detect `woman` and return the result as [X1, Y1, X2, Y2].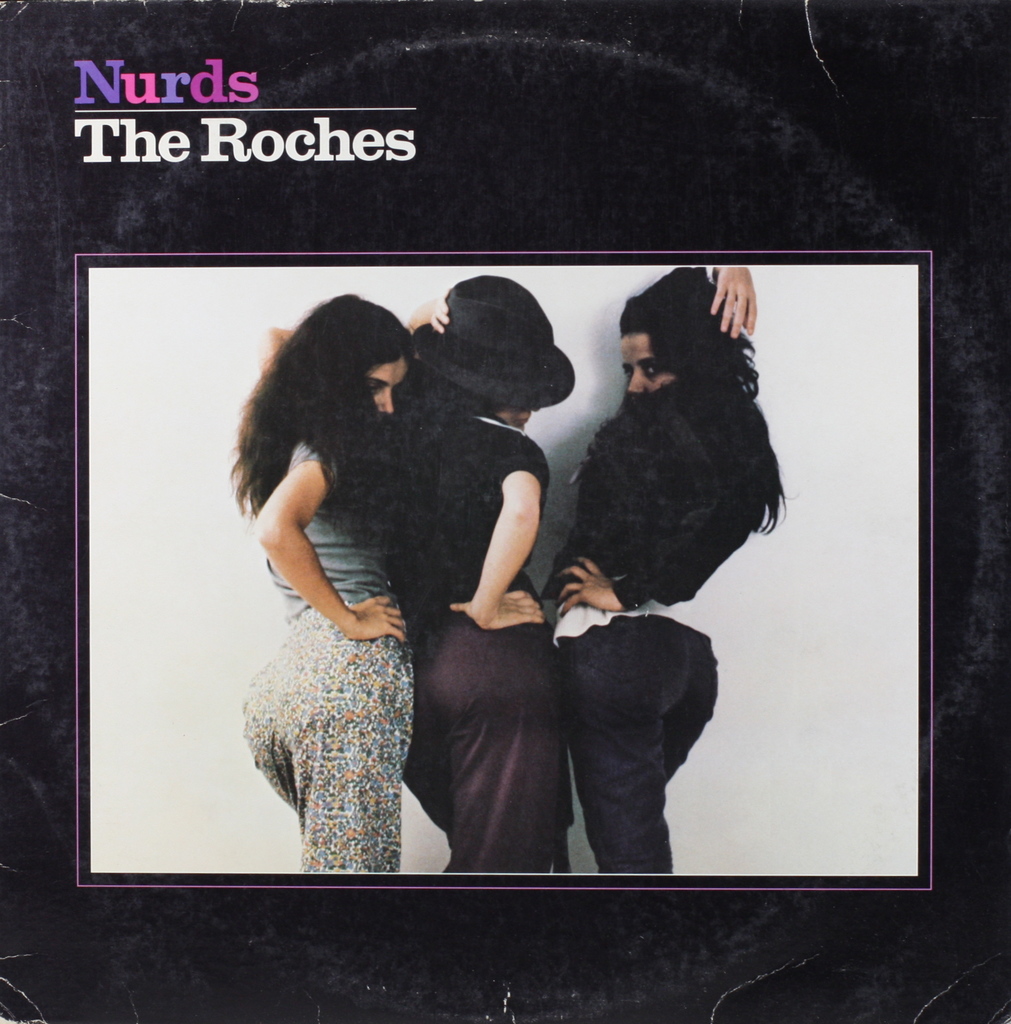
[543, 259, 787, 868].
